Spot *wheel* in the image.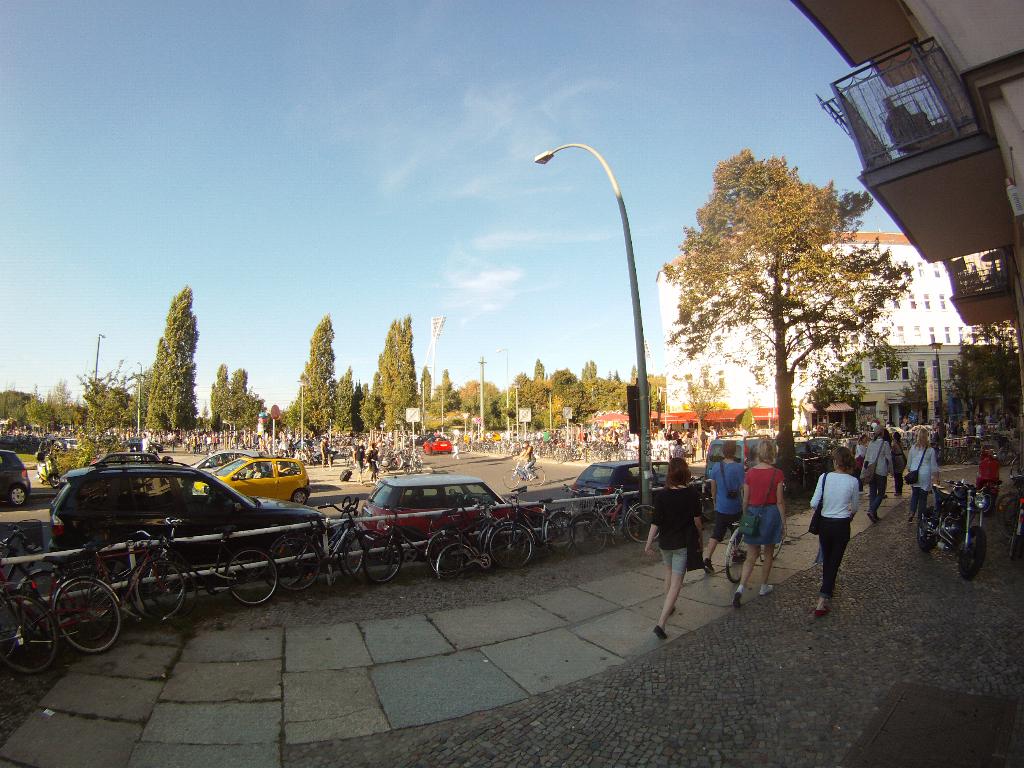
*wheel* found at [0, 595, 60, 676].
